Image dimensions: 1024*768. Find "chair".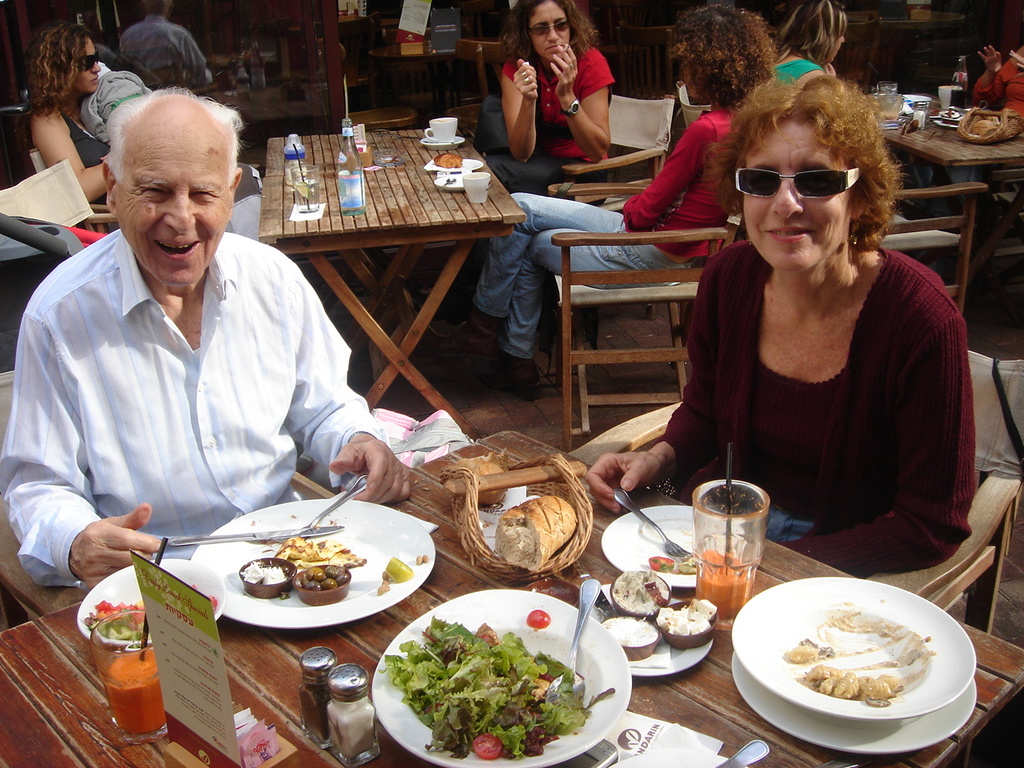
box=[516, 182, 721, 472].
